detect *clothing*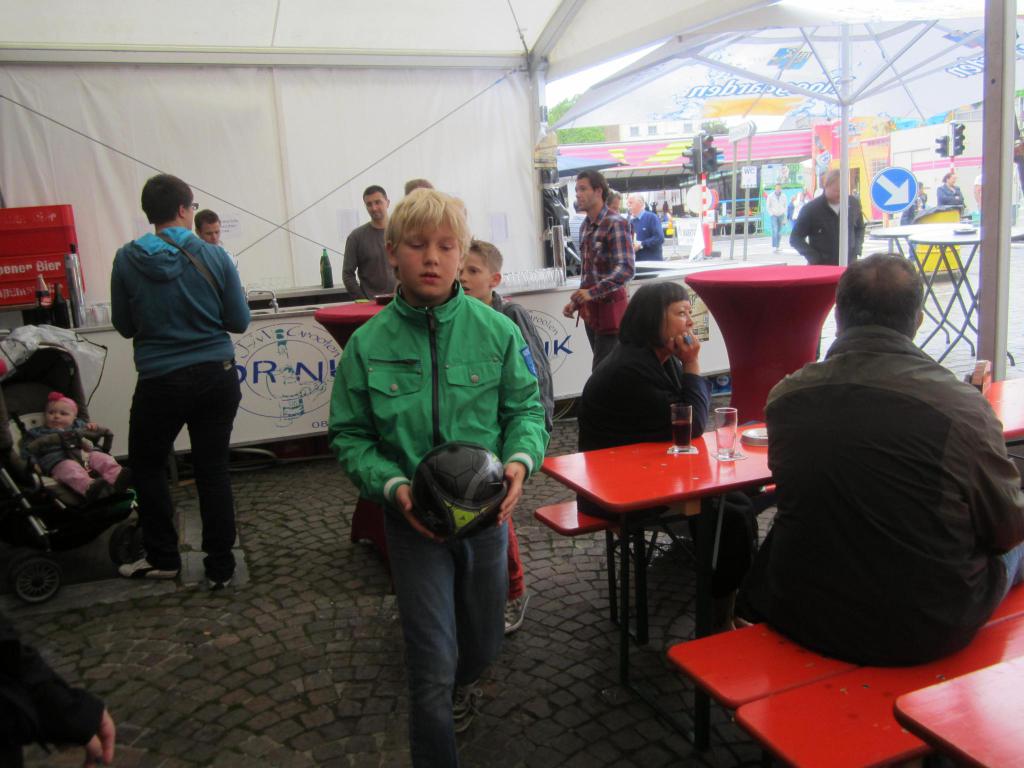
bbox=(572, 327, 765, 644)
